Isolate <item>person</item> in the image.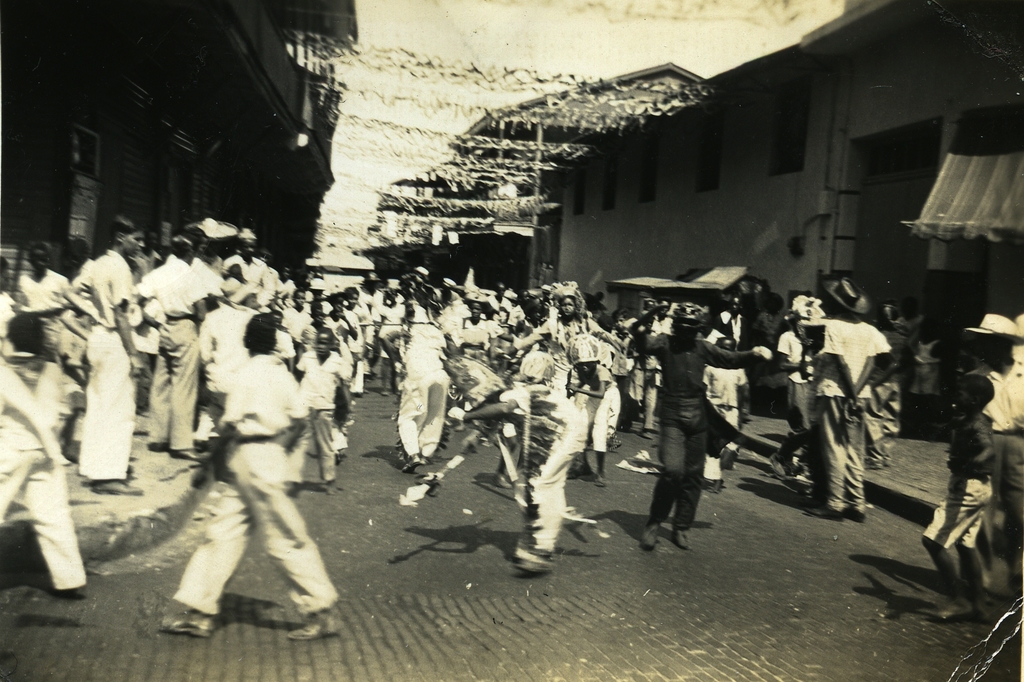
Isolated region: bbox=[165, 312, 342, 644].
